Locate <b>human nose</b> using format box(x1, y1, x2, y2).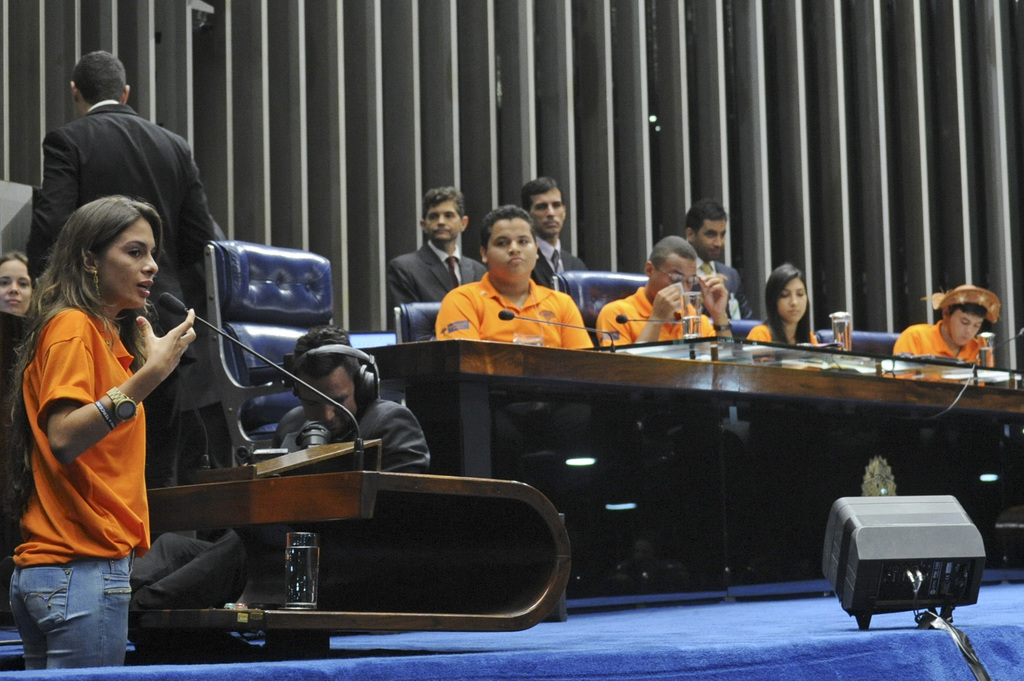
box(716, 228, 722, 247).
